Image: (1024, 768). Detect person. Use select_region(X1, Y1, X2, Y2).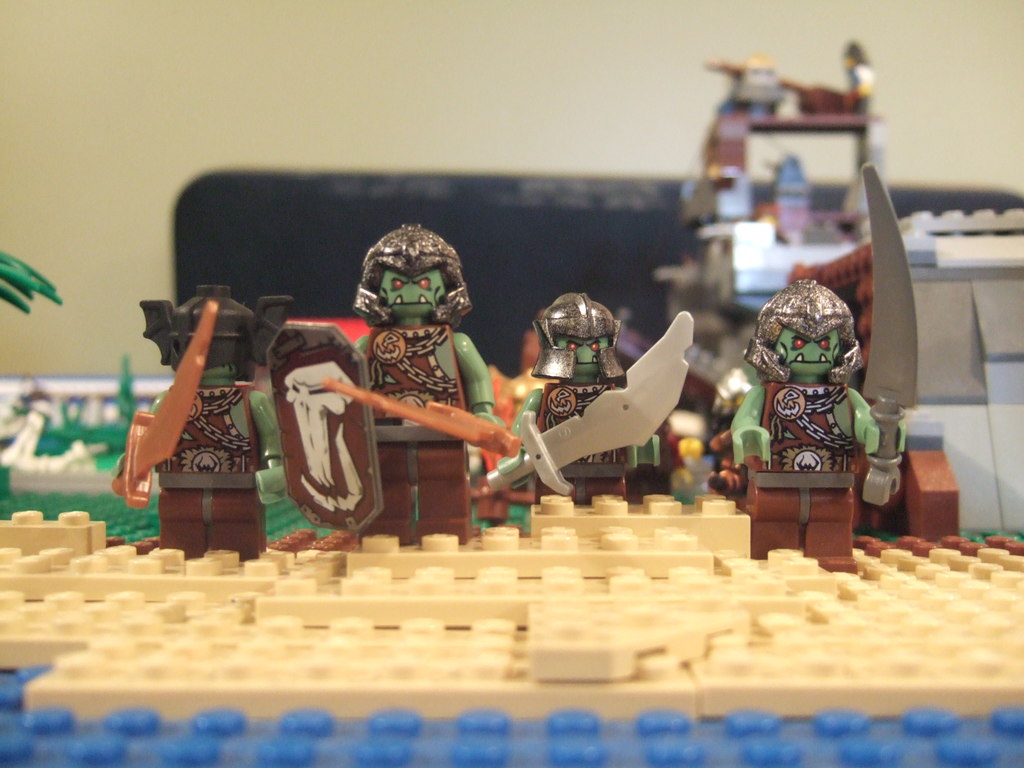
select_region(510, 287, 665, 513).
